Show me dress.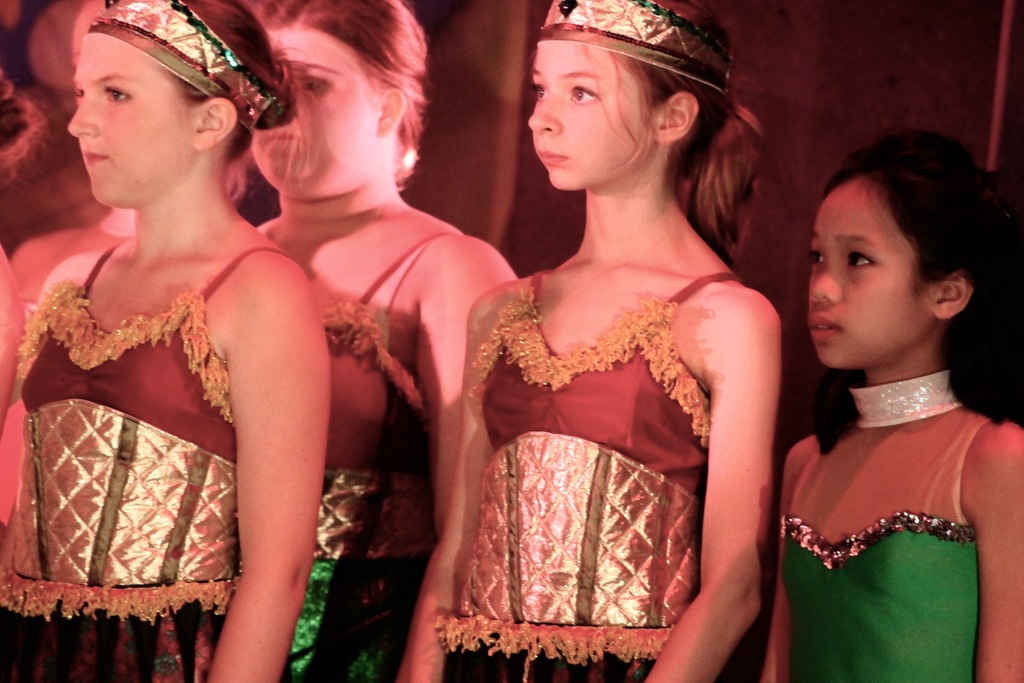
dress is here: 433:265:750:682.
